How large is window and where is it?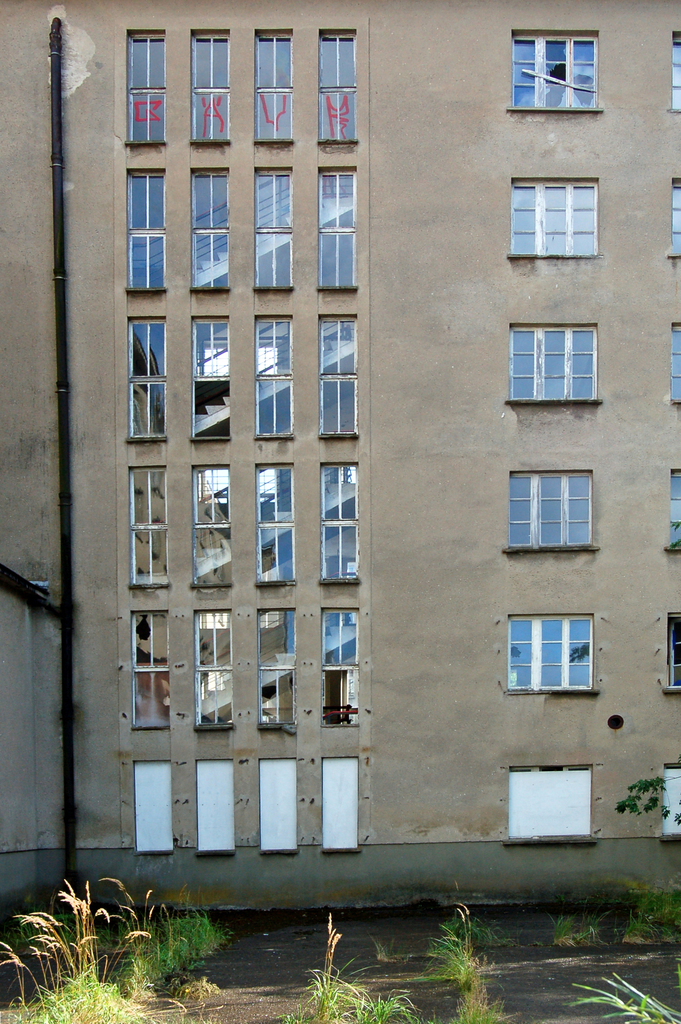
Bounding box: pyautogui.locateOnScreen(511, 764, 596, 837).
